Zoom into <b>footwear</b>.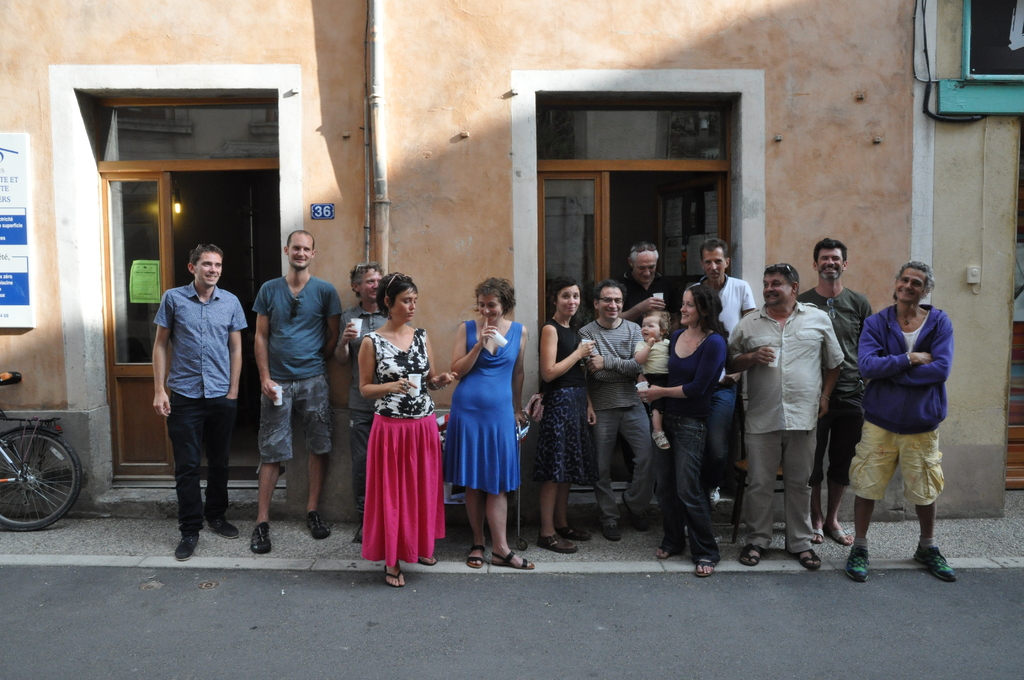
Zoom target: x1=915 y1=550 x2=953 y2=580.
